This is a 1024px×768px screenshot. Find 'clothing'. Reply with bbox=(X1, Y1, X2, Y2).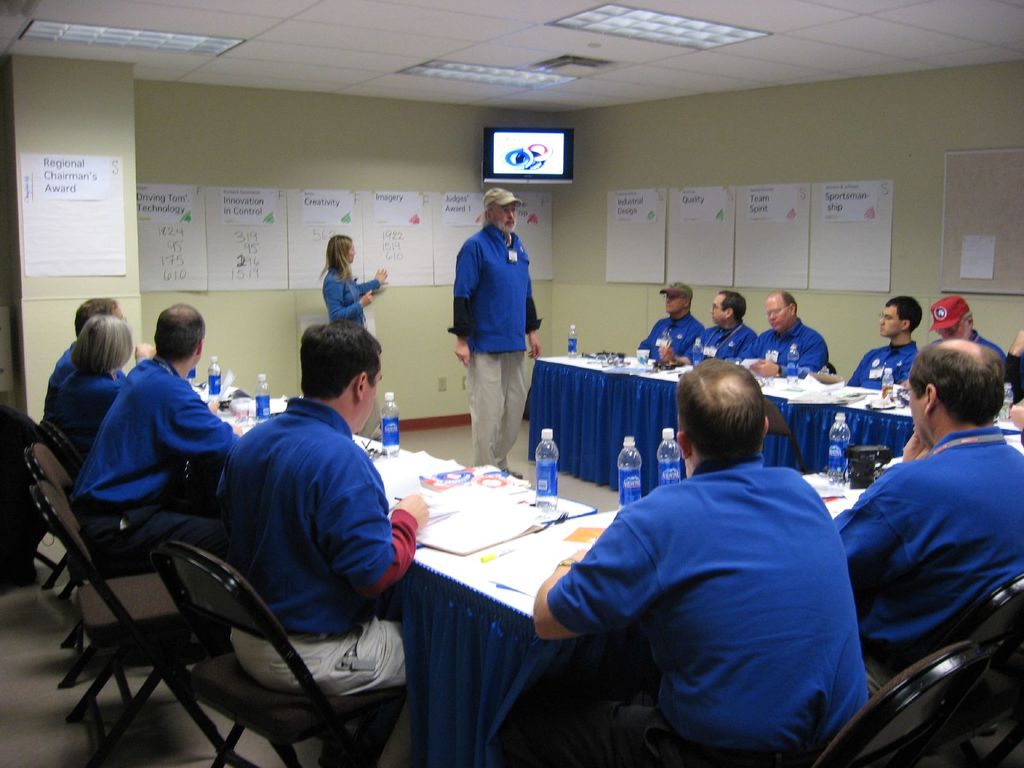
bbox=(76, 357, 246, 552).
